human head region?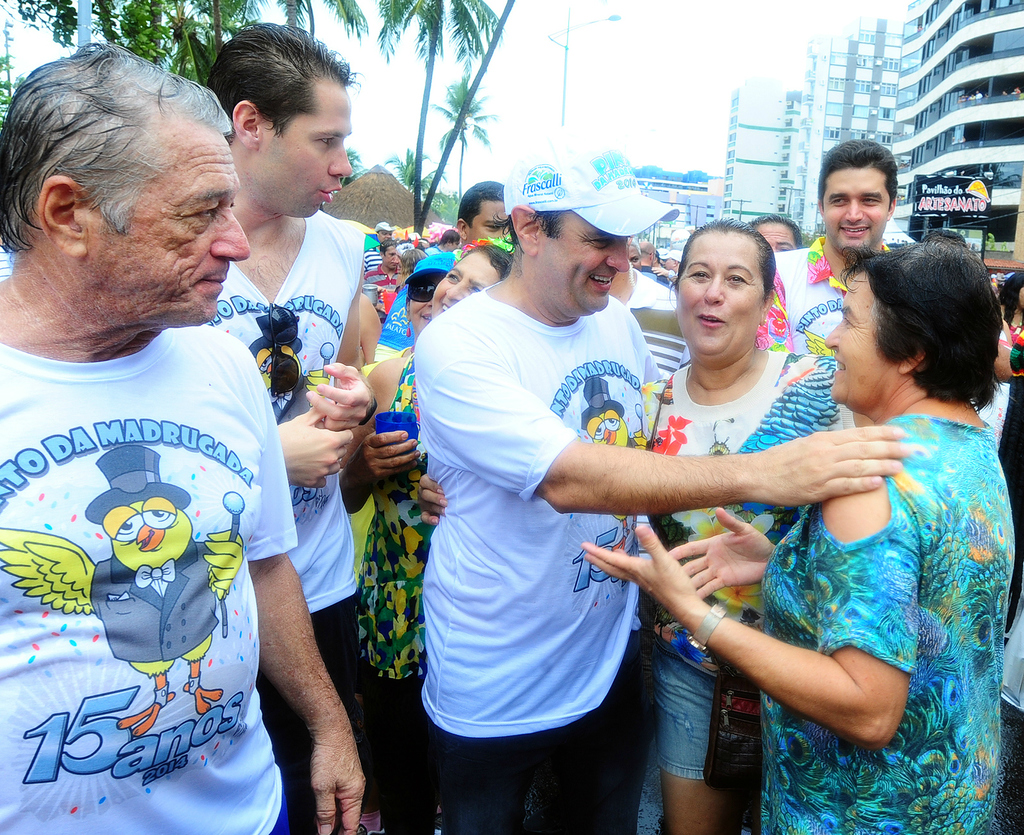
<bbox>487, 131, 678, 322</bbox>
